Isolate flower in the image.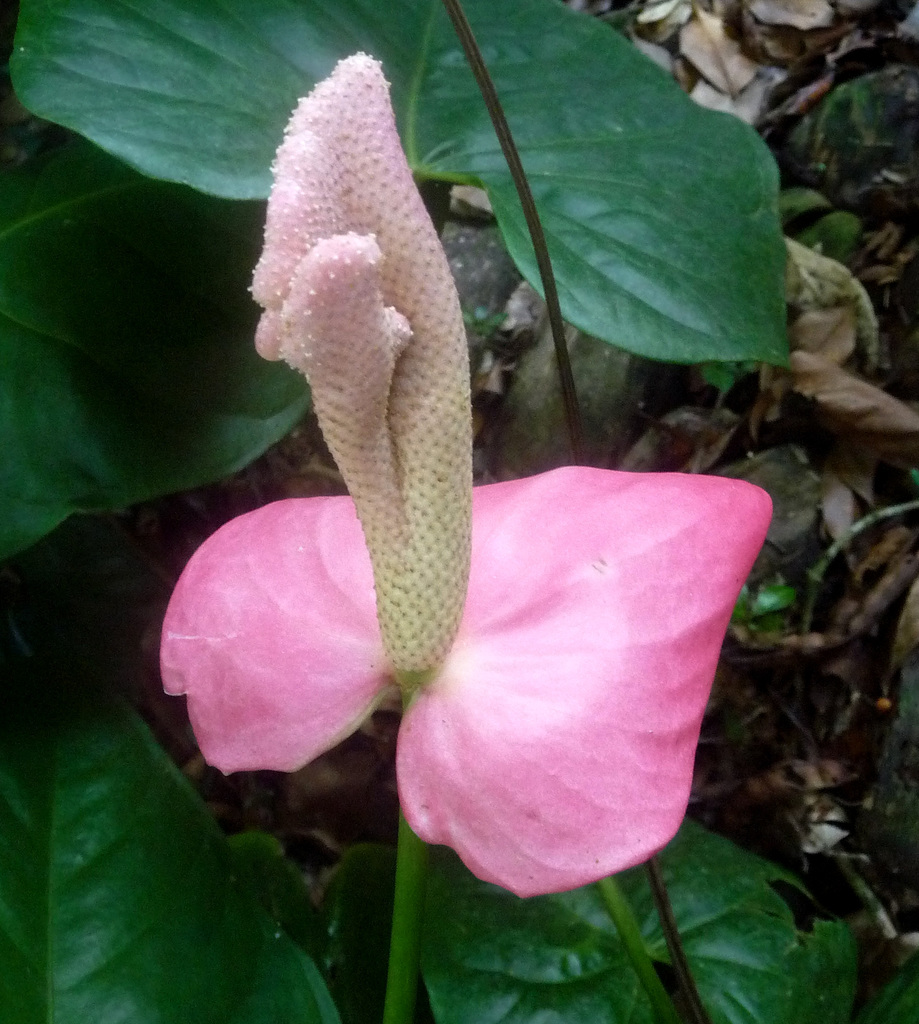
Isolated region: pyautogui.locateOnScreen(162, 93, 761, 856).
